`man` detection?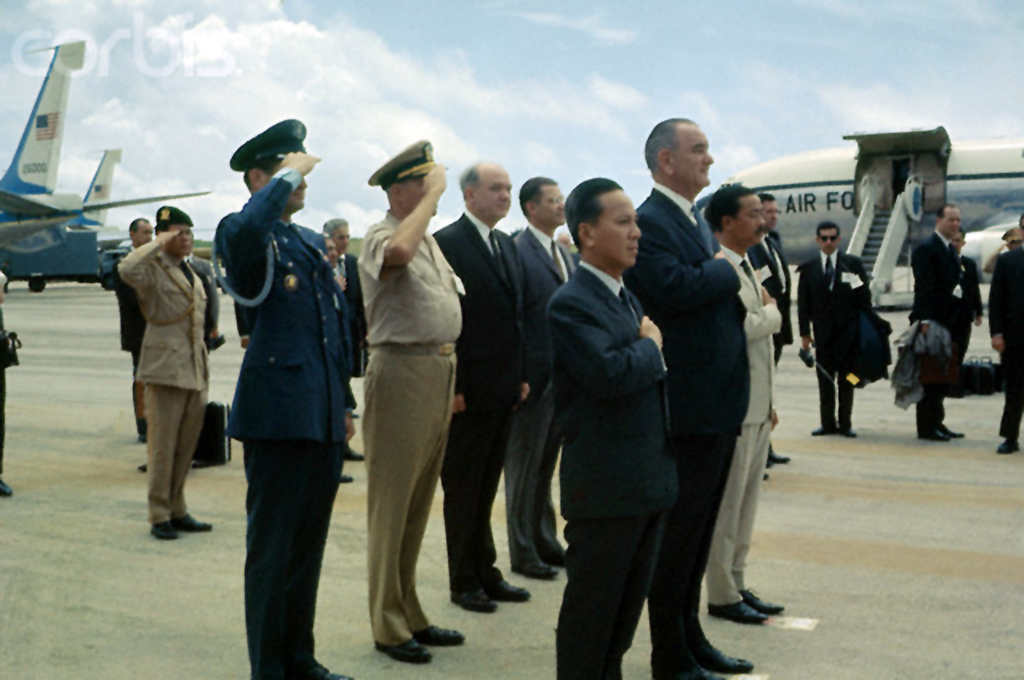
region(194, 110, 382, 679)
